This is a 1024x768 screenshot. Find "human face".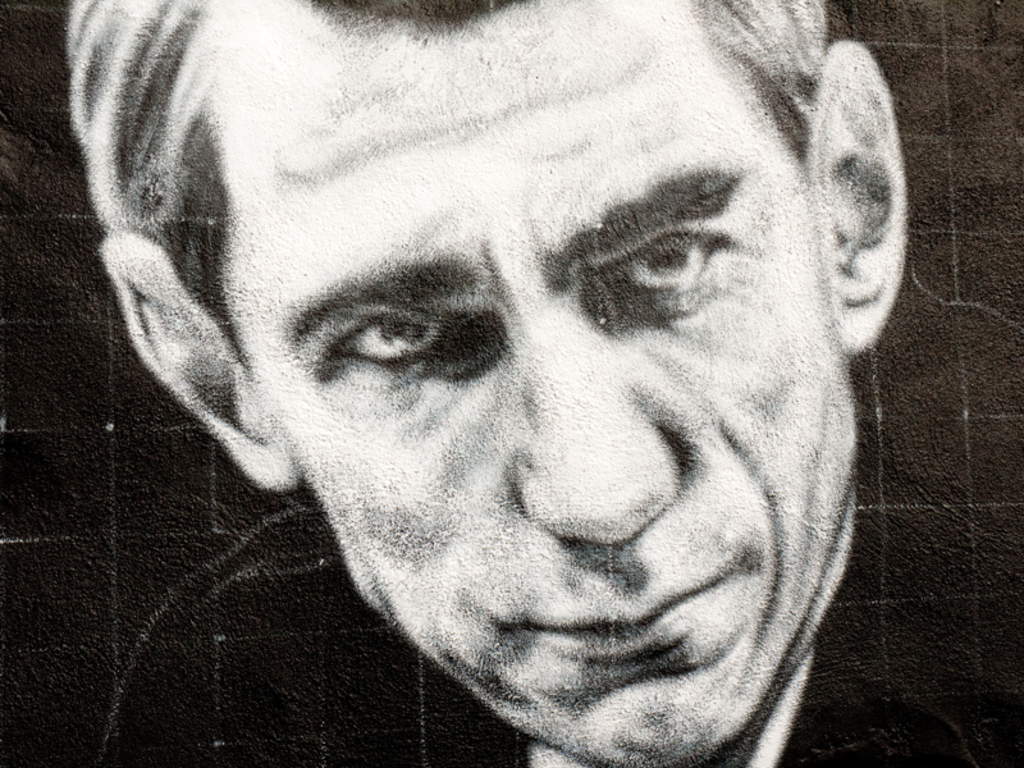
Bounding box: [225, 0, 858, 764].
